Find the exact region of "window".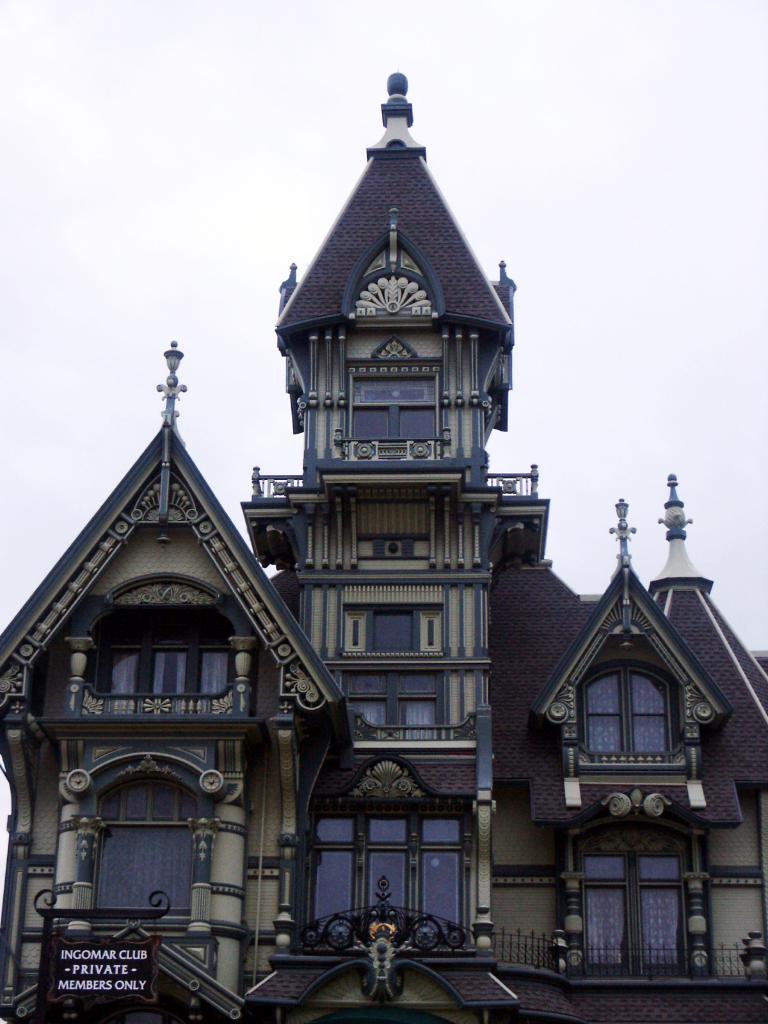
Exact region: left=104, top=621, right=231, bottom=697.
